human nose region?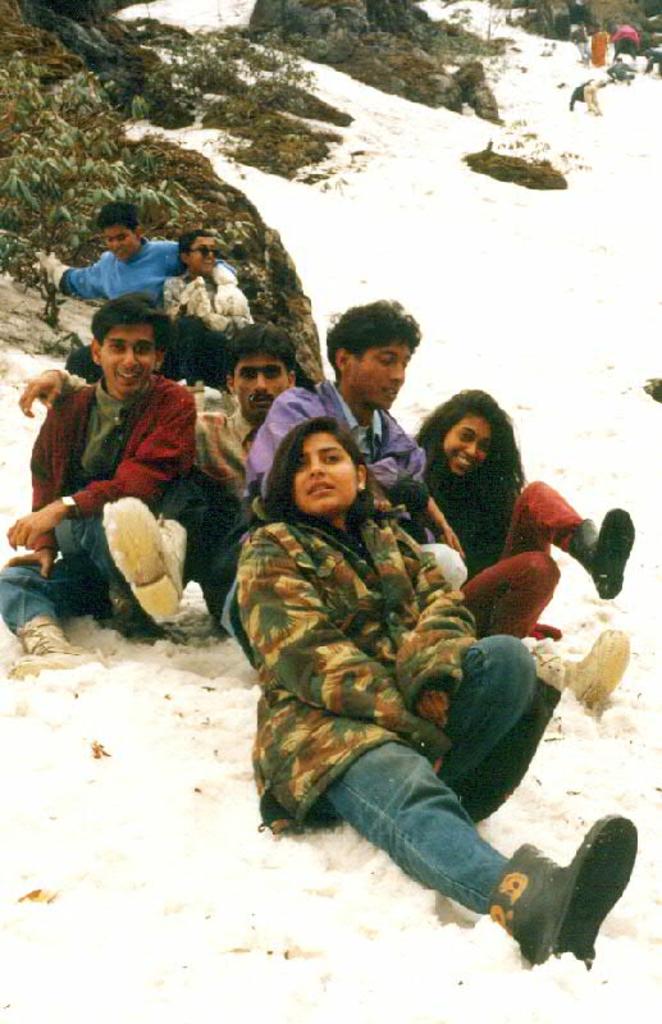
(left=388, top=362, right=403, bottom=384)
